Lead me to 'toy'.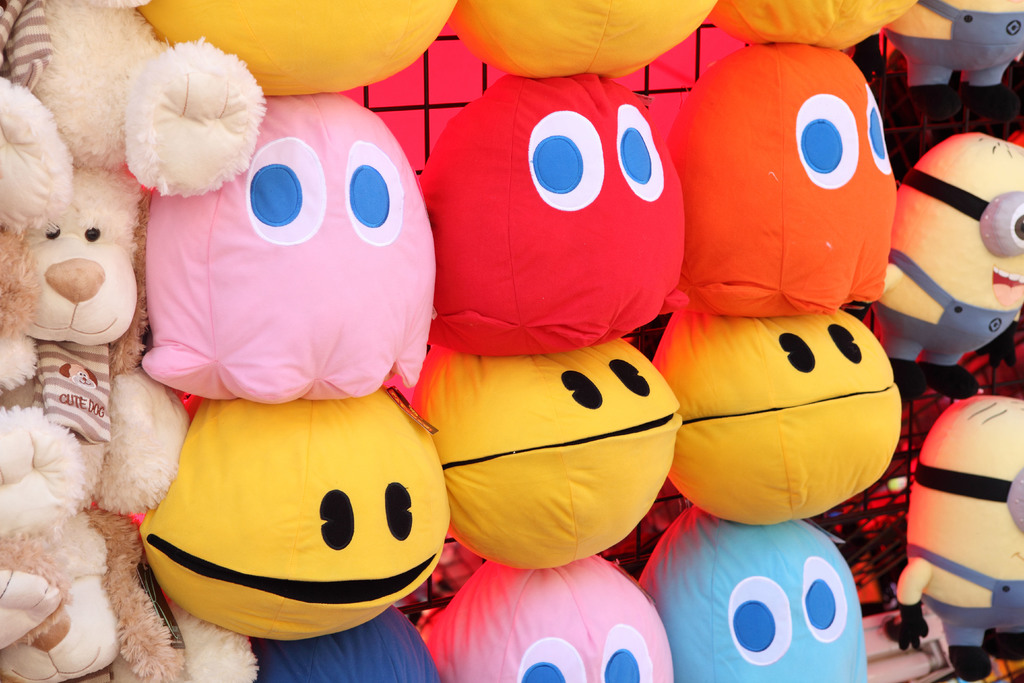
Lead to left=140, top=95, right=438, bottom=399.
